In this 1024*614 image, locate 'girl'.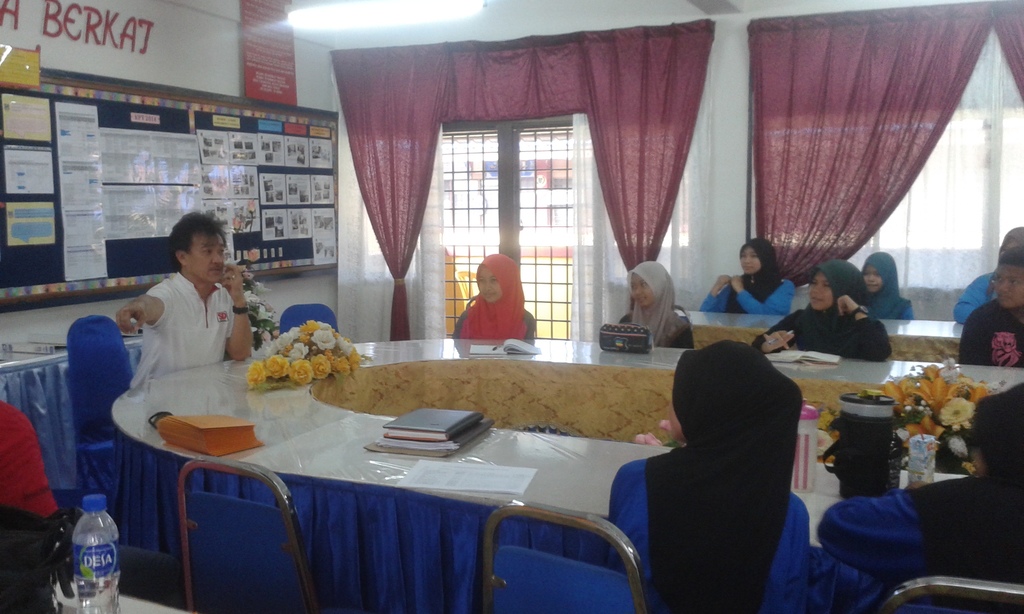
Bounding box: locate(605, 337, 809, 613).
